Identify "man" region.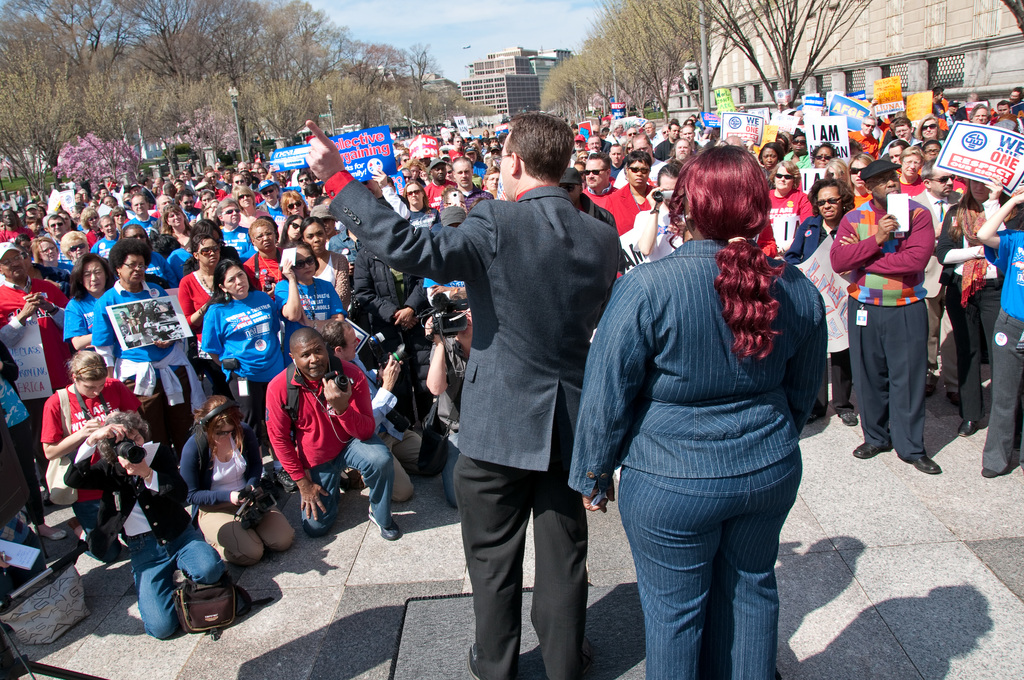
Region: {"x1": 1008, "y1": 88, "x2": 1022, "y2": 105}.
